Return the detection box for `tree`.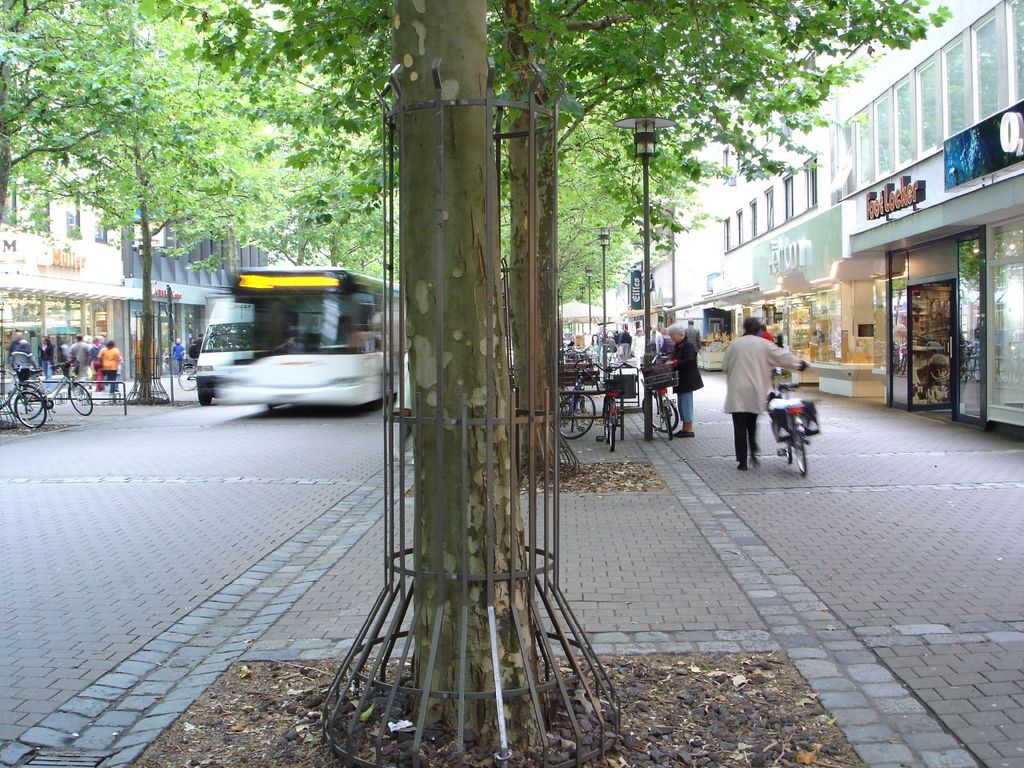
bbox=(167, 0, 950, 751).
